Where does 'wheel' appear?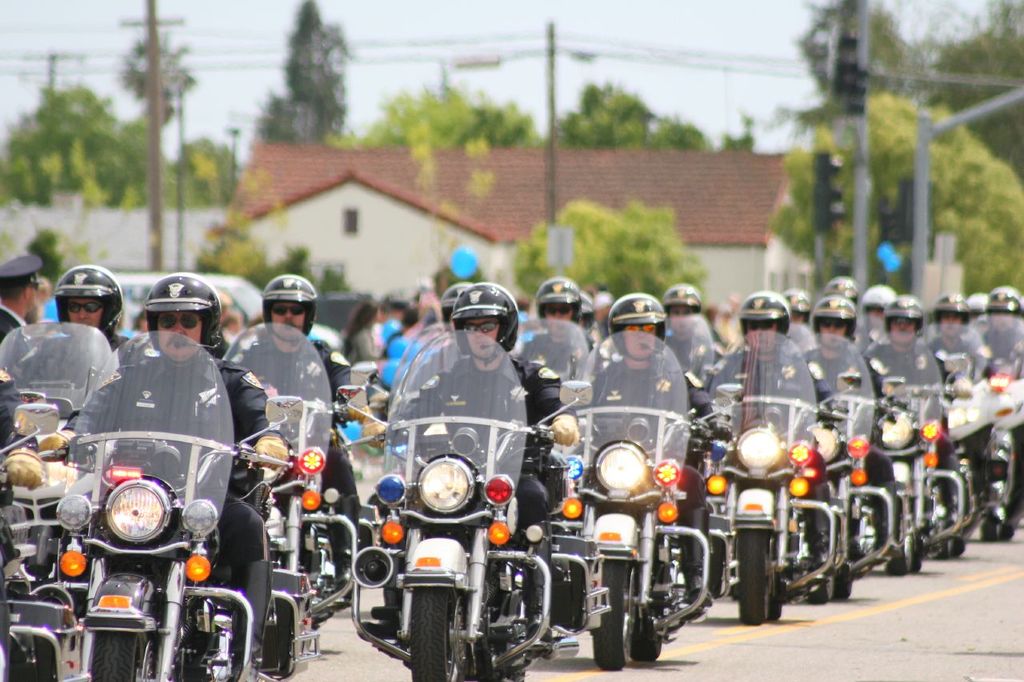
Appears at l=398, t=590, r=471, b=673.
